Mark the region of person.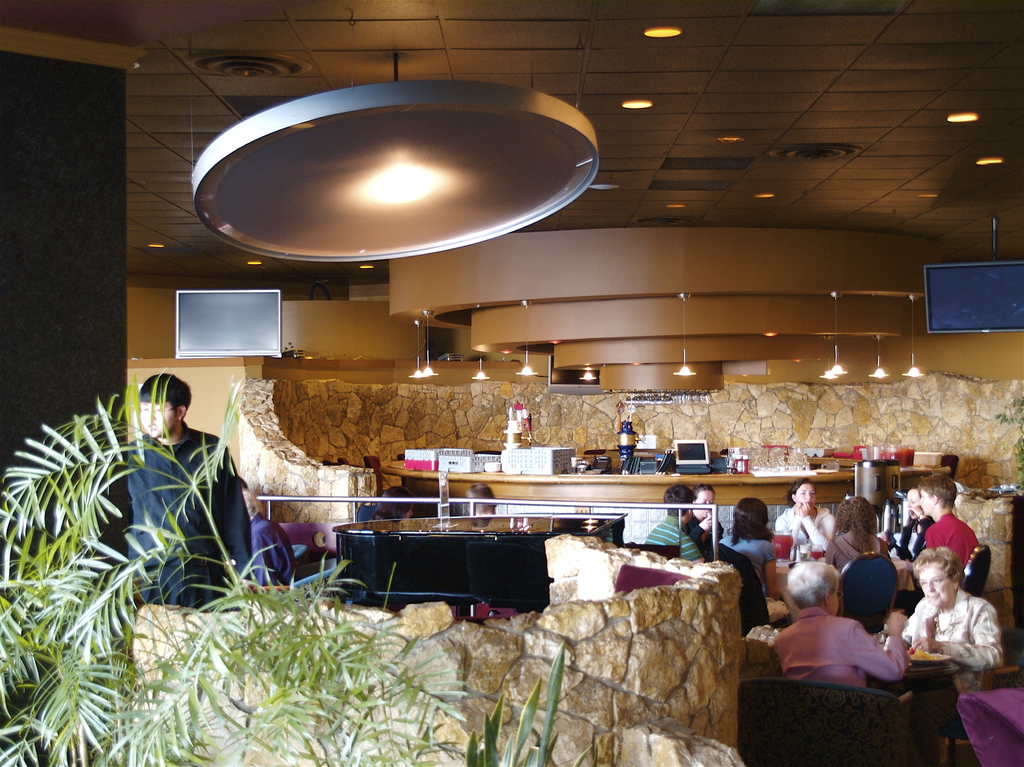
Region: box=[238, 487, 294, 584].
